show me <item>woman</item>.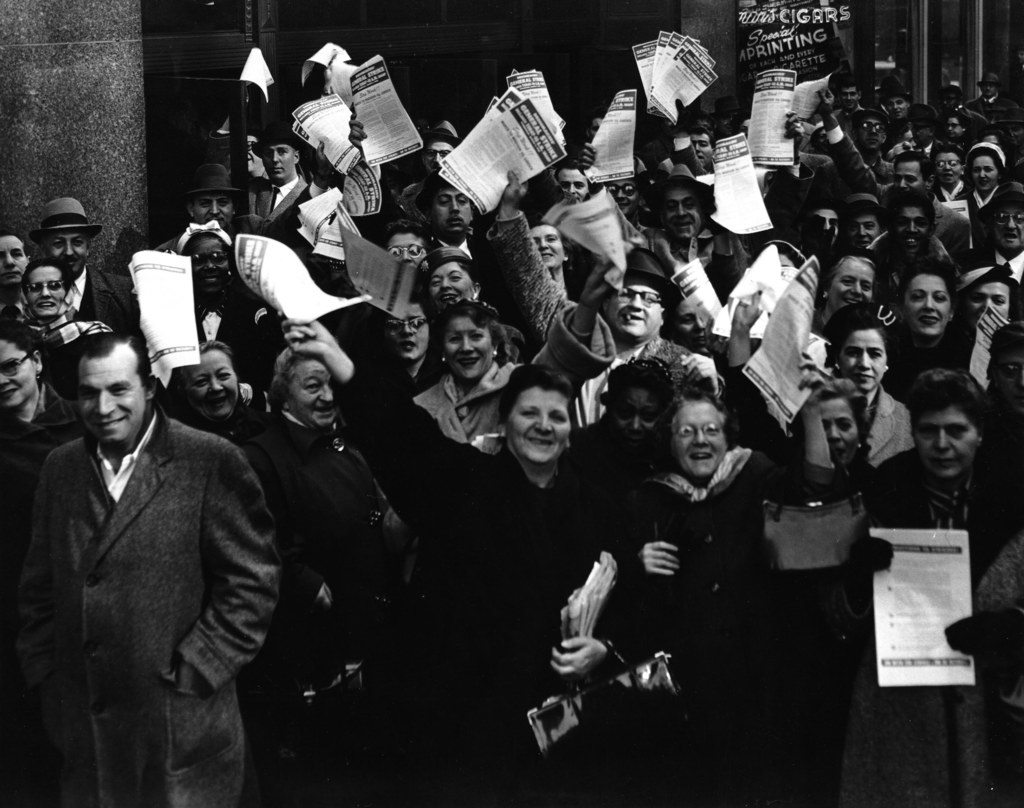
<item>woman</item> is here: bbox(174, 230, 237, 311).
